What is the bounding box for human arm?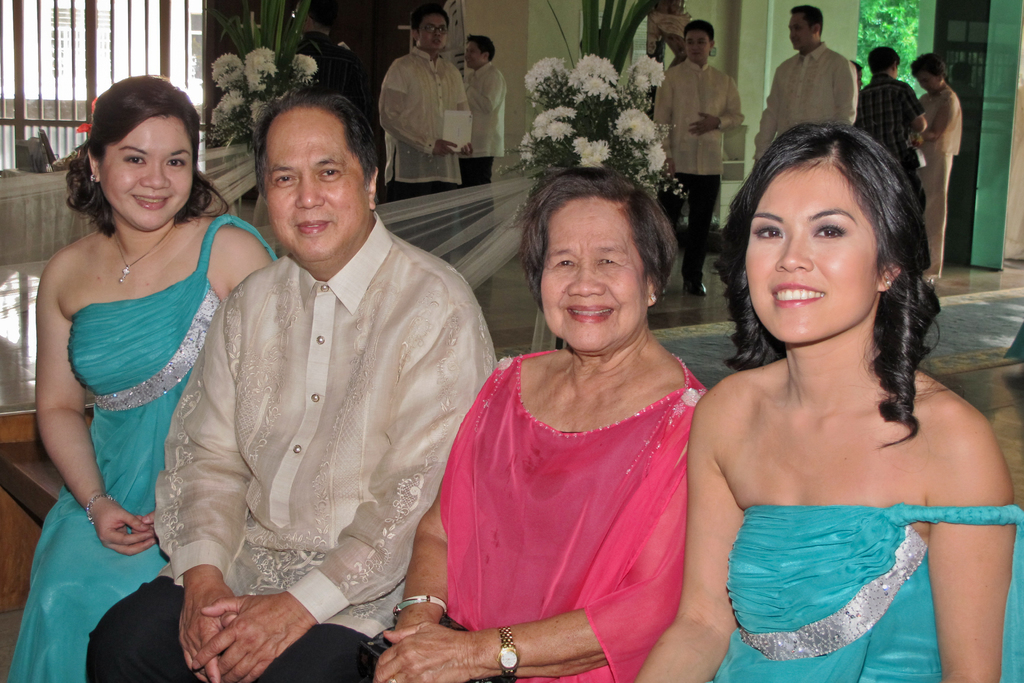
pyautogui.locateOnScreen(827, 63, 862, 129).
